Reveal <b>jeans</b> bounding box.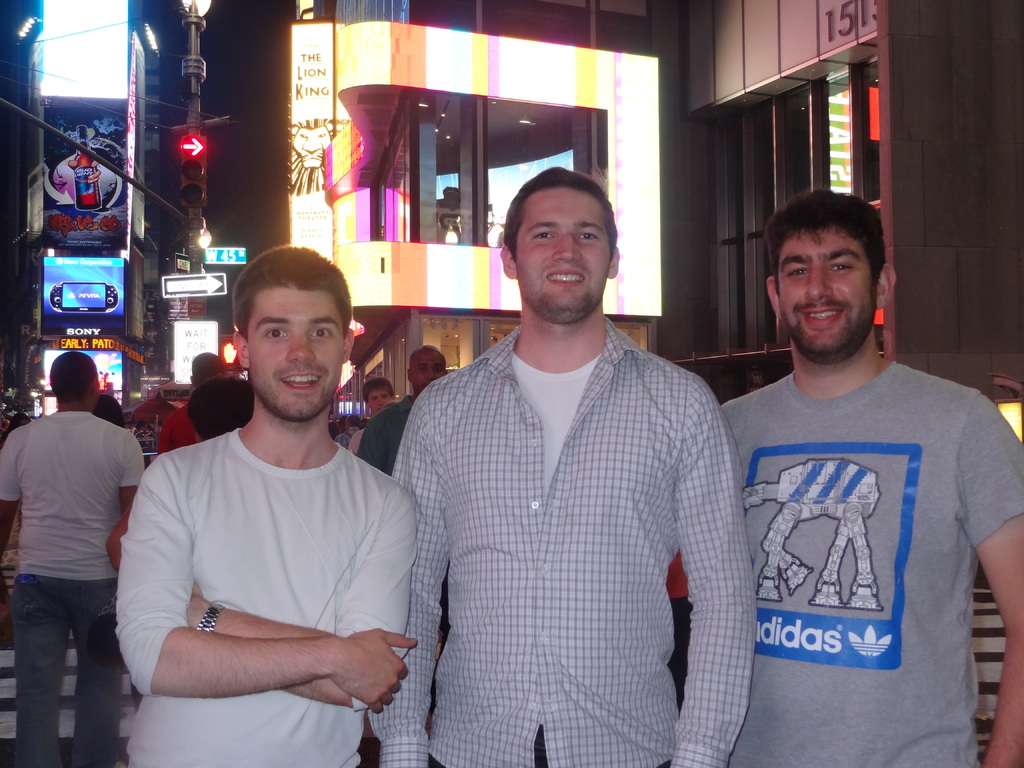
Revealed: (left=11, top=572, right=124, bottom=756).
